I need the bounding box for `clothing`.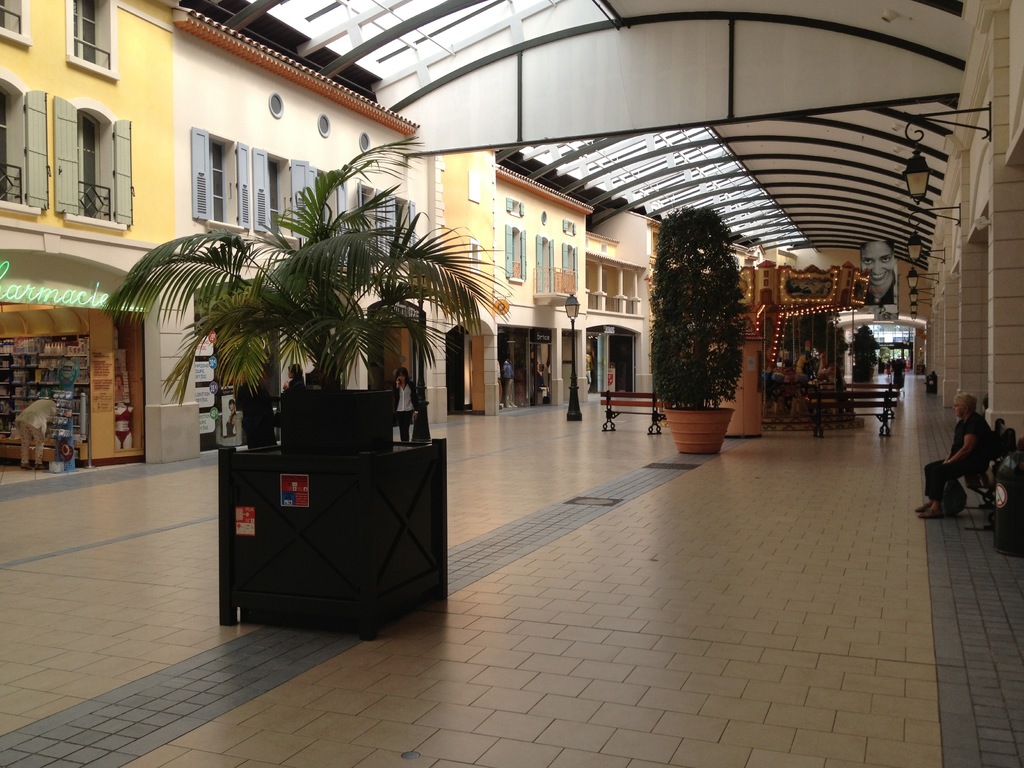
Here it is: bbox(859, 276, 896, 305).
